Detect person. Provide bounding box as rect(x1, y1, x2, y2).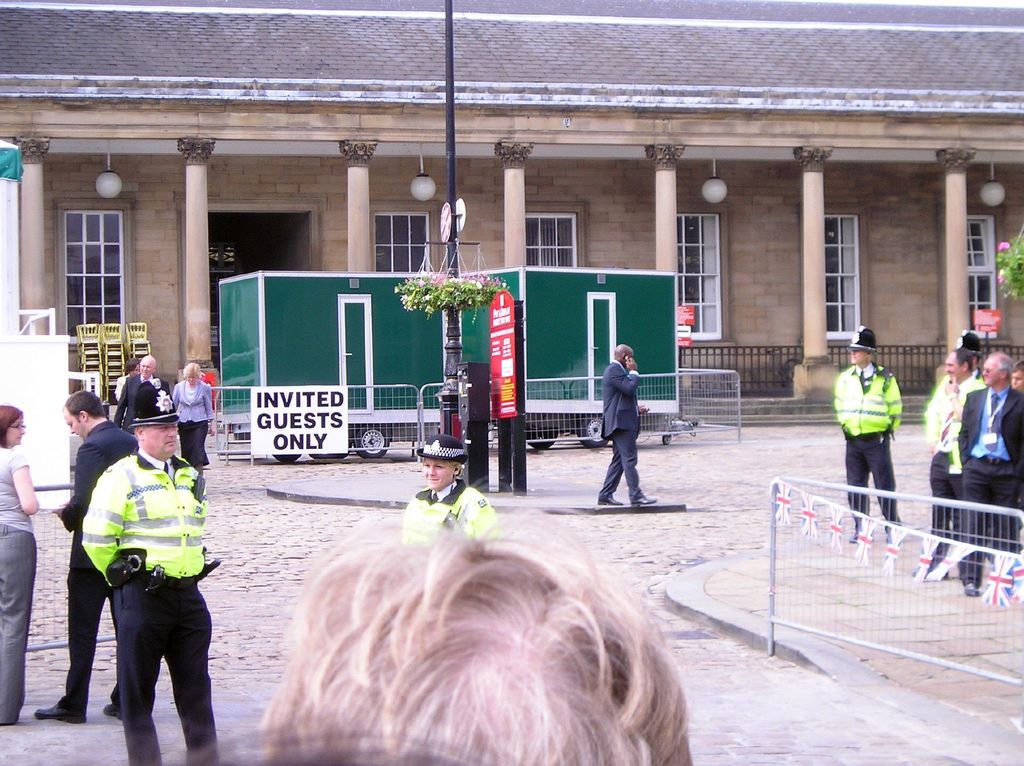
rect(168, 360, 216, 476).
